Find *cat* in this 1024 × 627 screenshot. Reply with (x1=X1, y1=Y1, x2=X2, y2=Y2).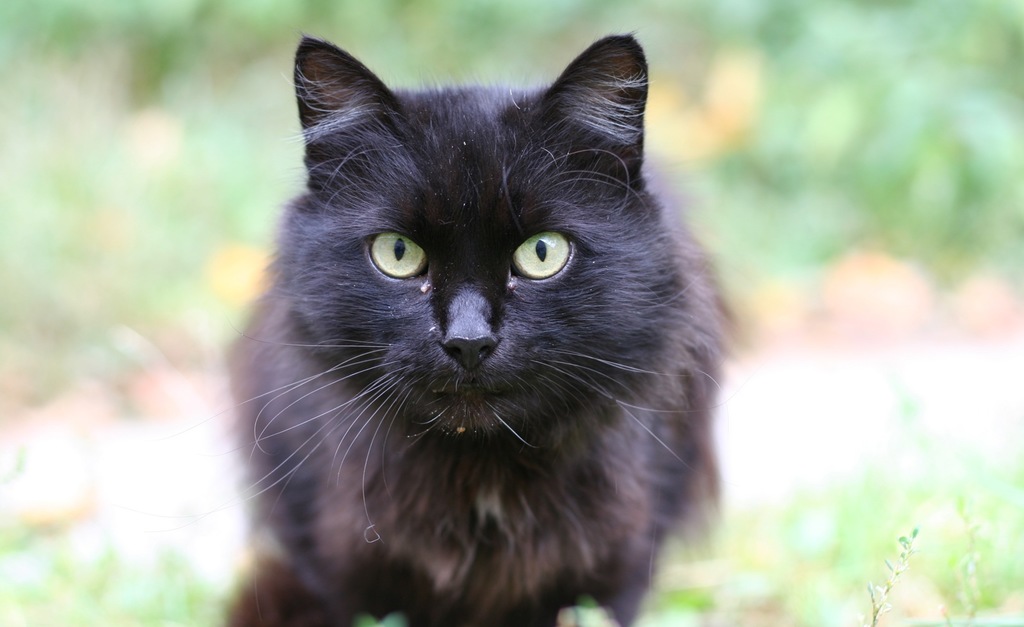
(x1=156, y1=31, x2=747, y2=626).
